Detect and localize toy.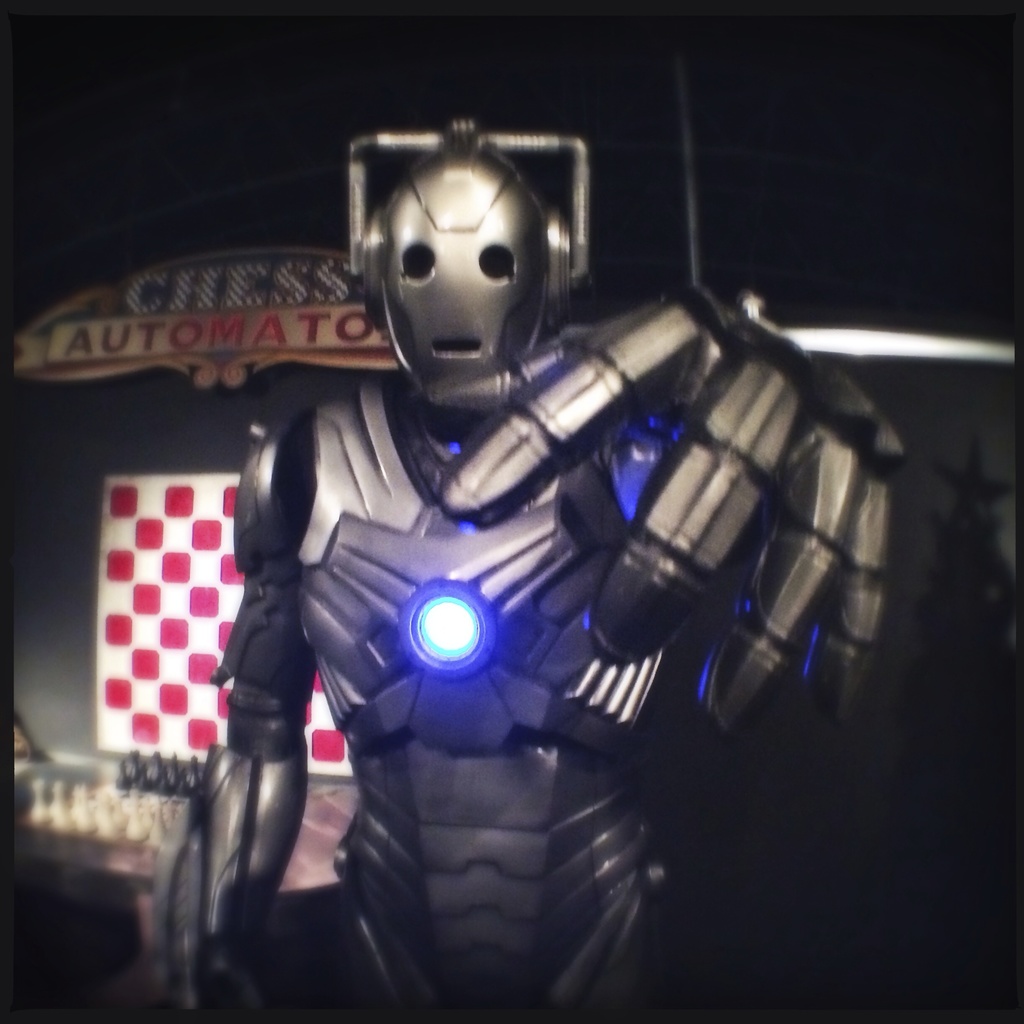
Localized at (75,88,931,982).
